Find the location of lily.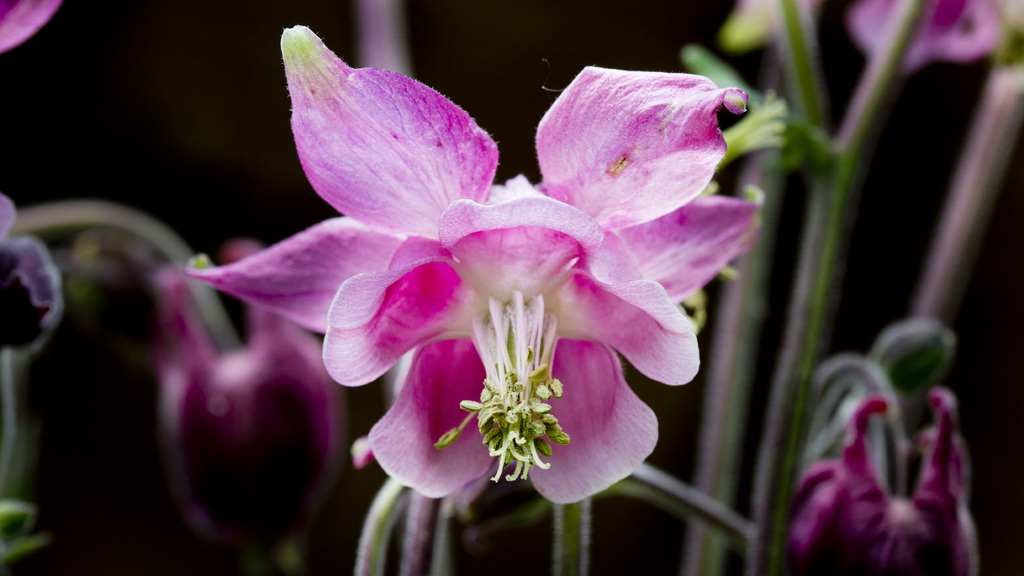
Location: select_region(786, 388, 978, 575).
